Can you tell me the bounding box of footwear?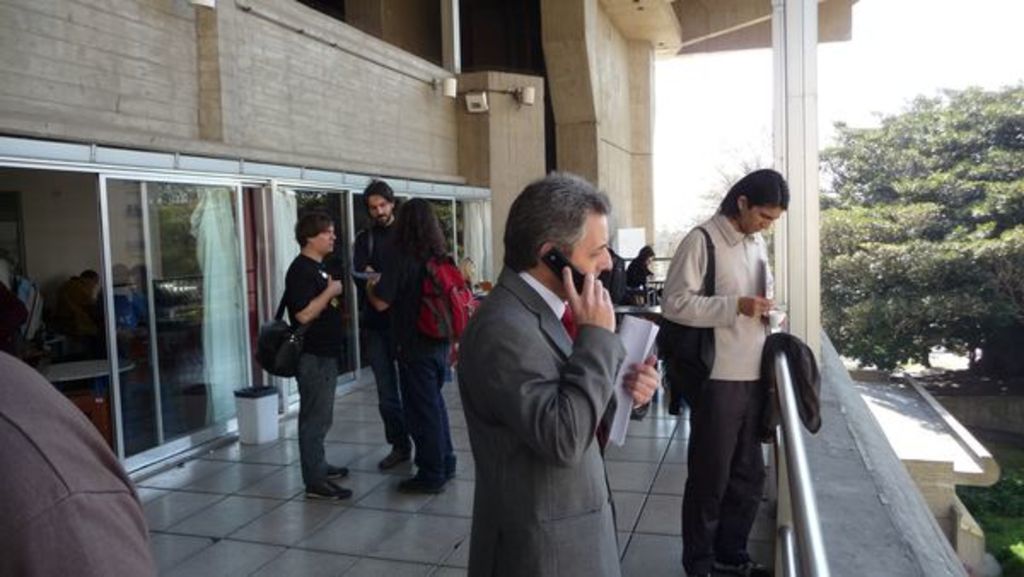
[403,463,444,493].
